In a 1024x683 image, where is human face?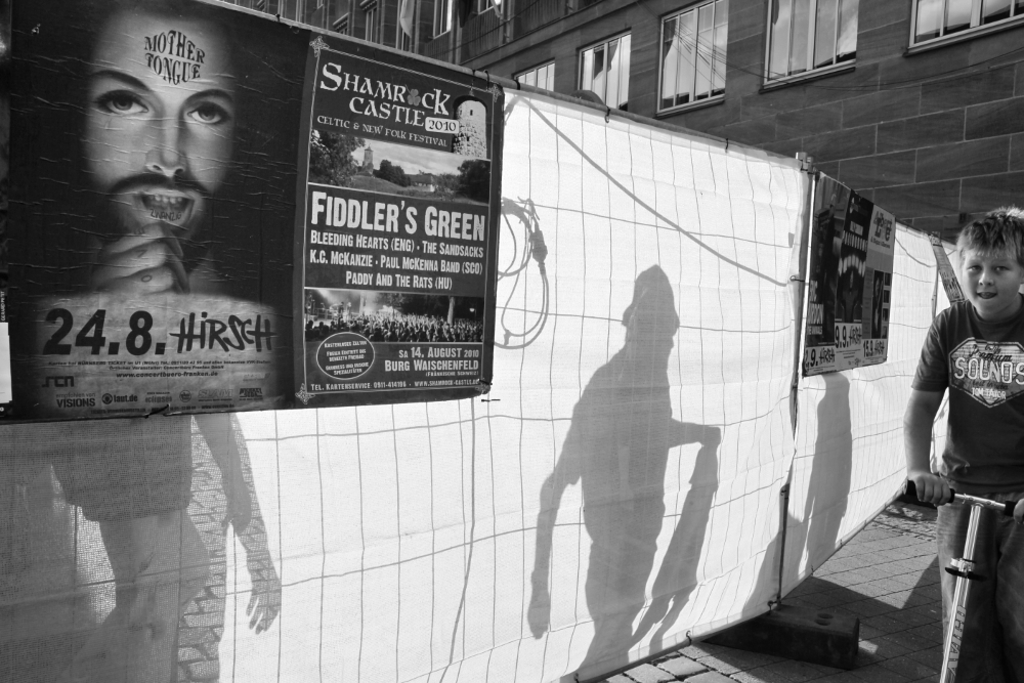
bbox=(76, 8, 238, 271).
